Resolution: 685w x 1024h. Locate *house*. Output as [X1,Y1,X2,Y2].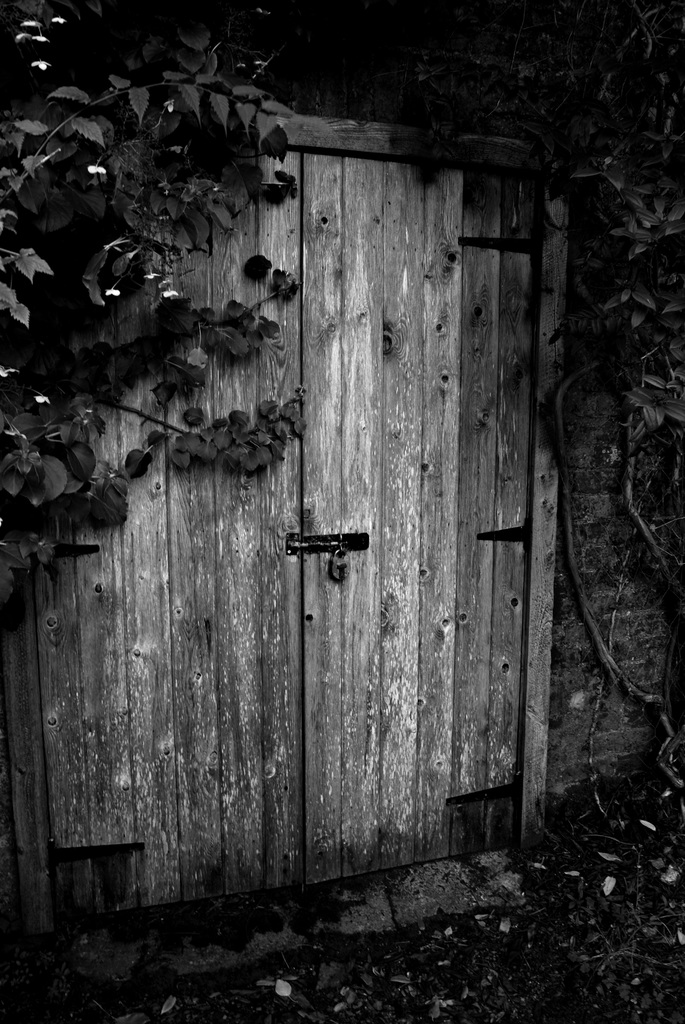
[0,28,680,915].
